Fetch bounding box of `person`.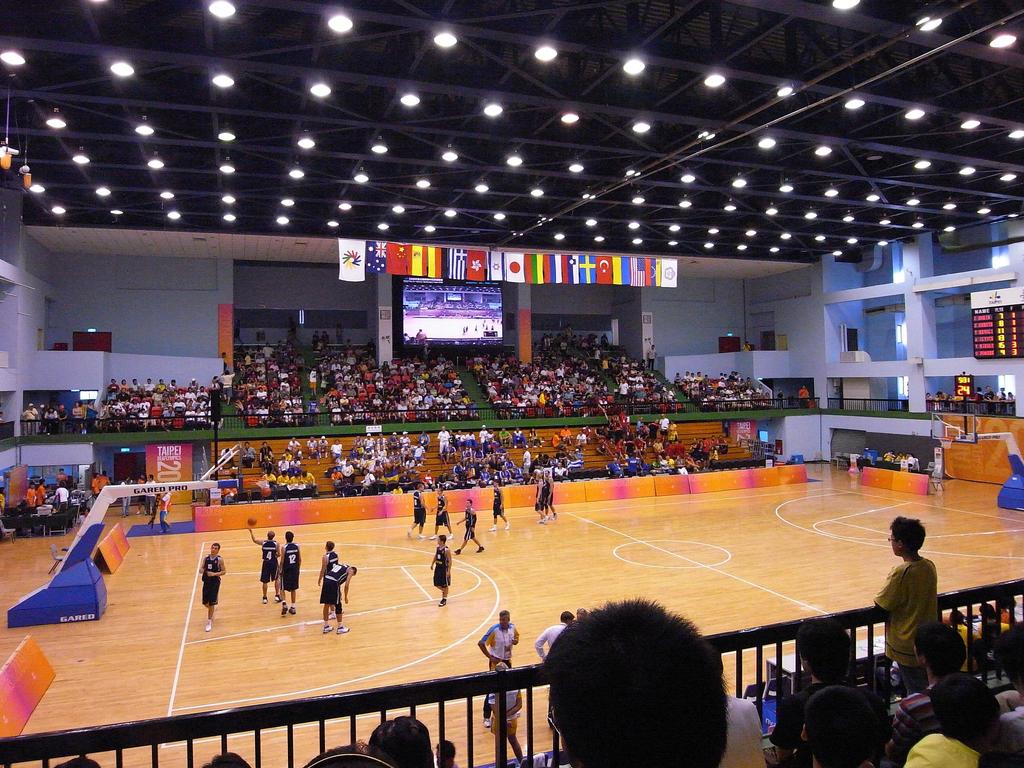
Bbox: <box>718,685,769,767</box>.
